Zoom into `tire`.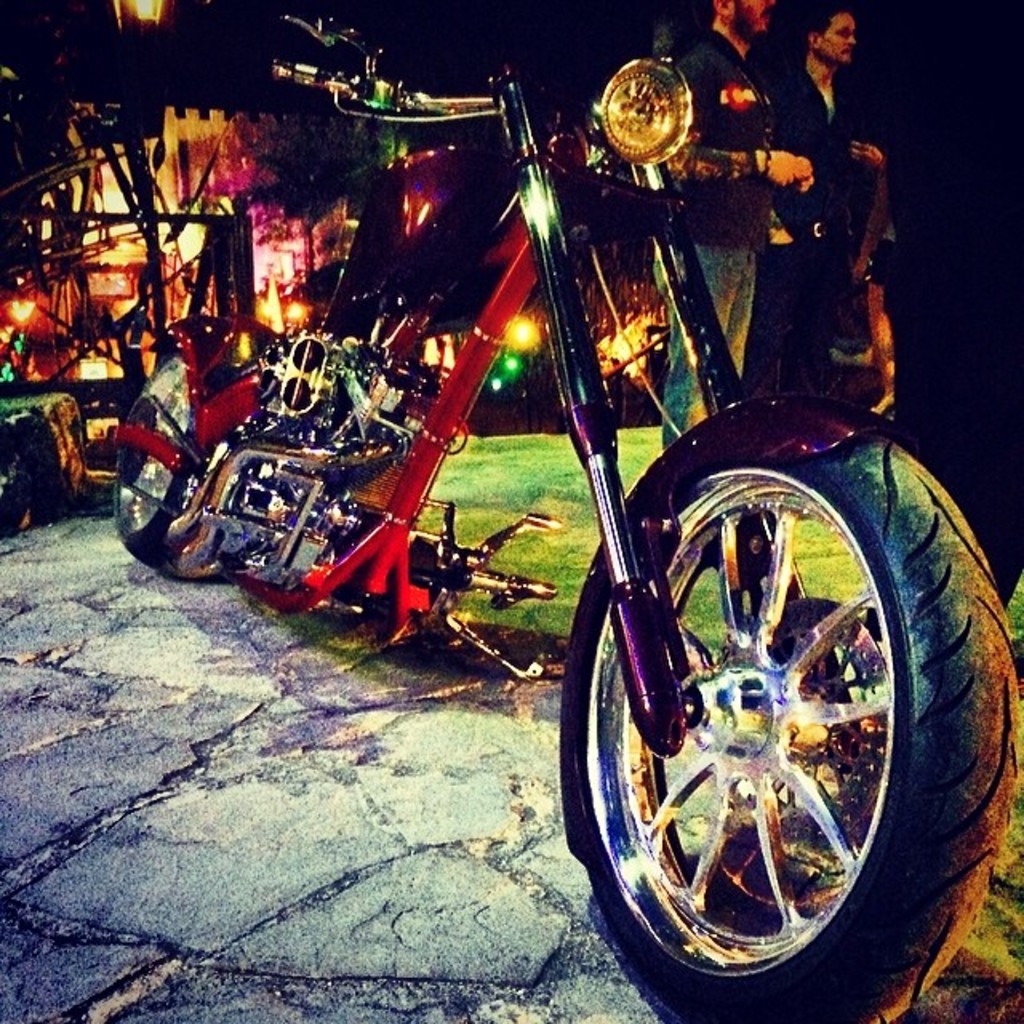
Zoom target: box(115, 352, 197, 565).
